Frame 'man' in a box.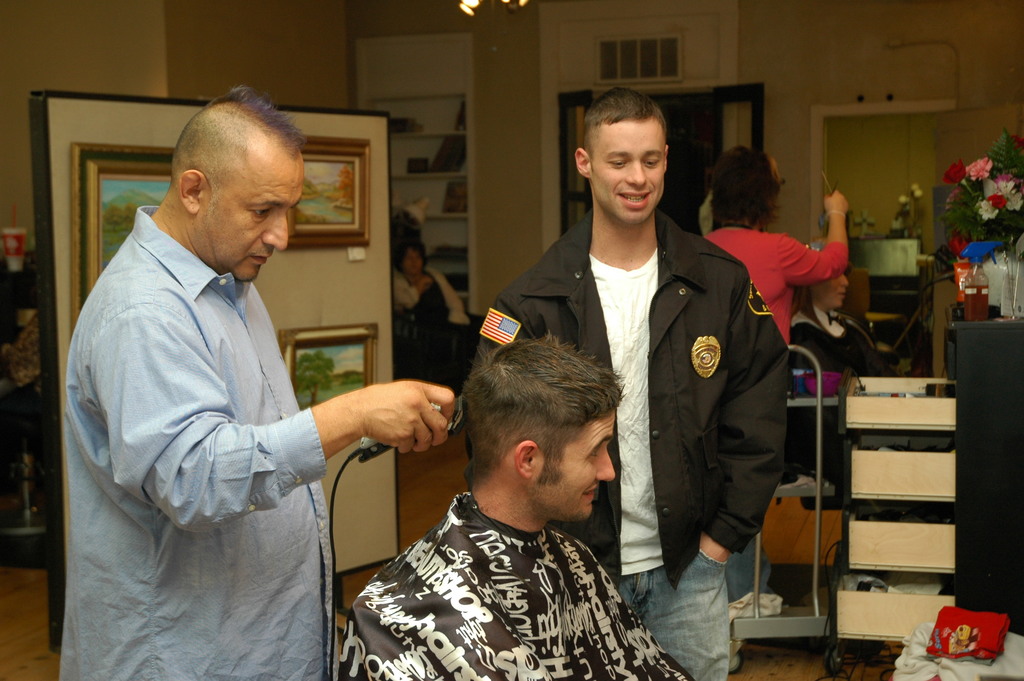
(x1=63, y1=83, x2=459, y2=680).
